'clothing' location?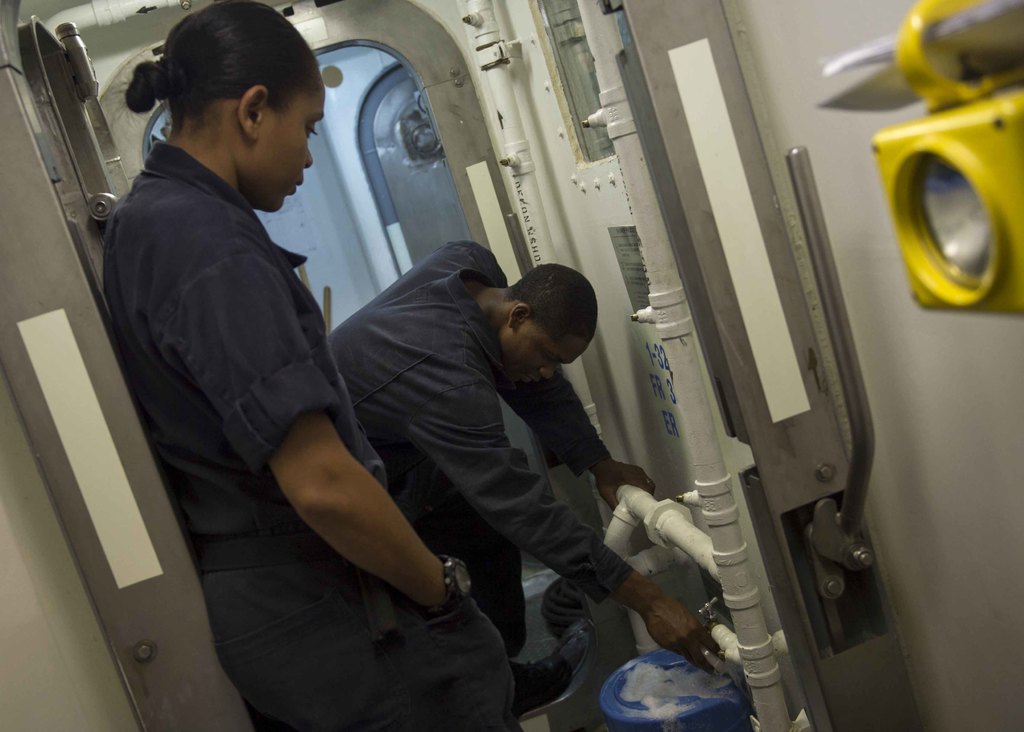
(333, 263, 675, 669)
